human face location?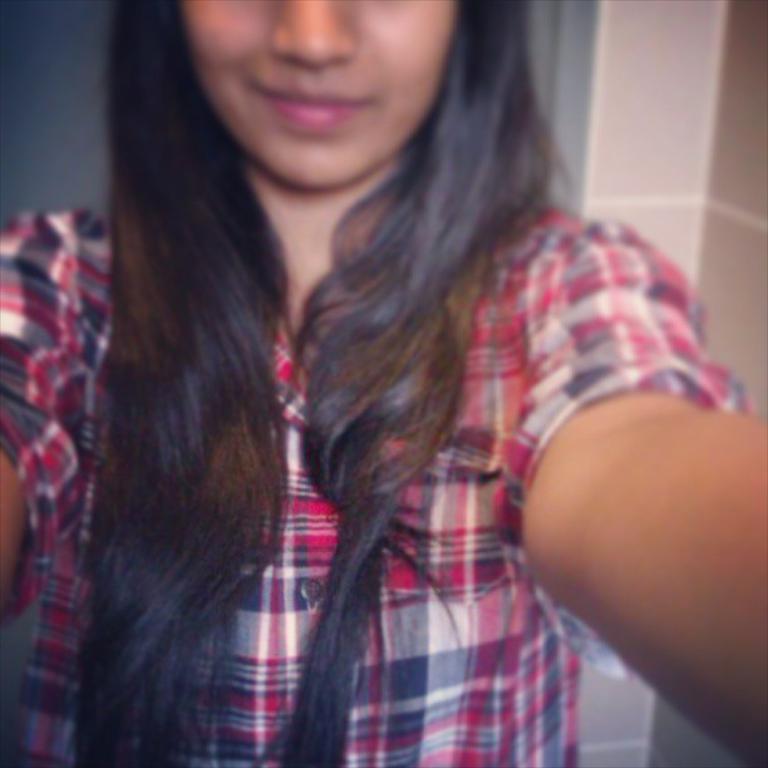
bbox=(183, 0, 454, 196)
